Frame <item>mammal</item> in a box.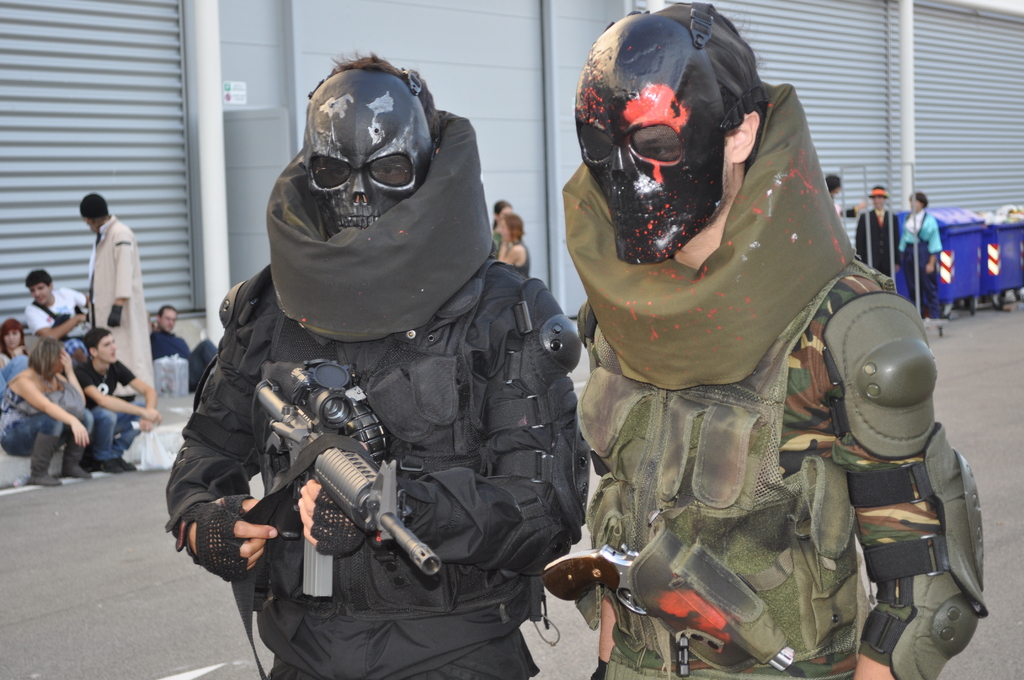
[89, 193, 140, 395].
